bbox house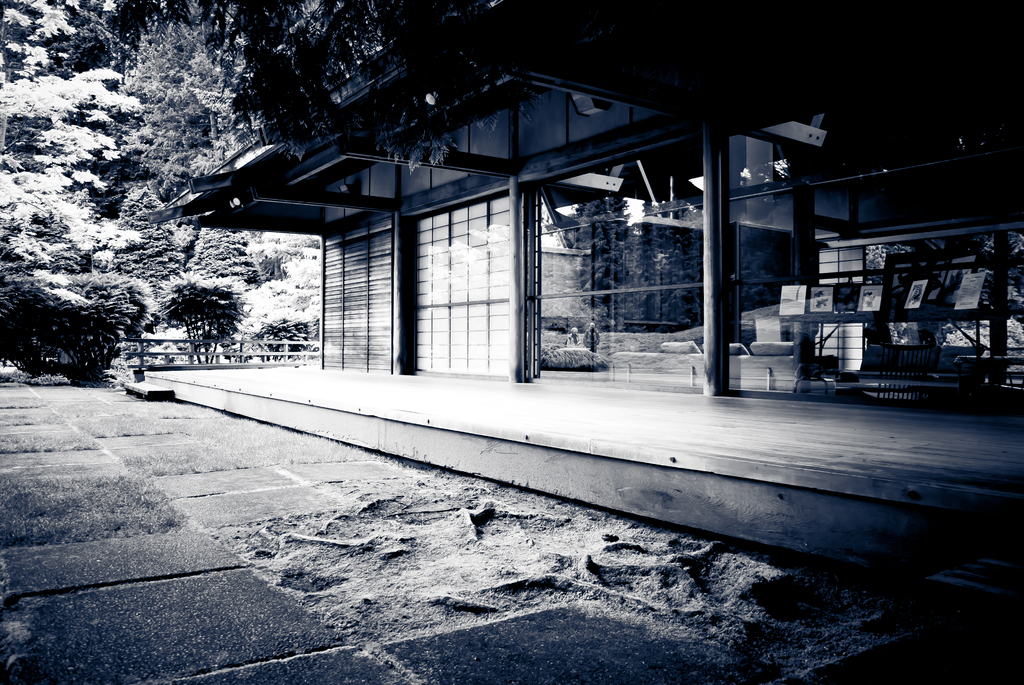
(left=150, top=0, right=1023, bottom=421)
